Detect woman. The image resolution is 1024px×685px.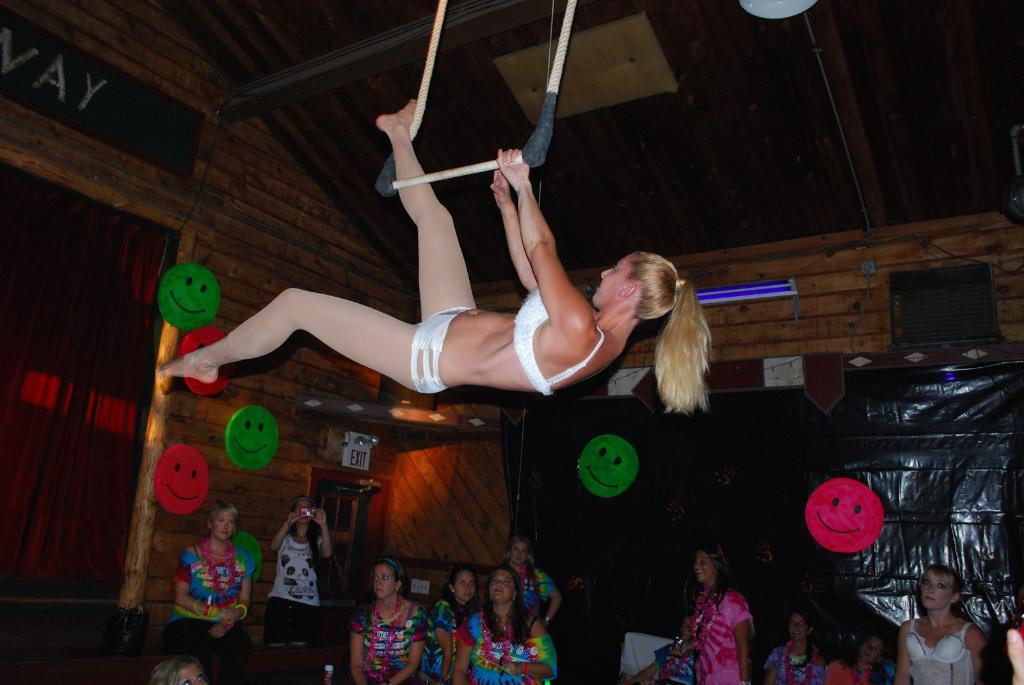
759,606,828,683.
